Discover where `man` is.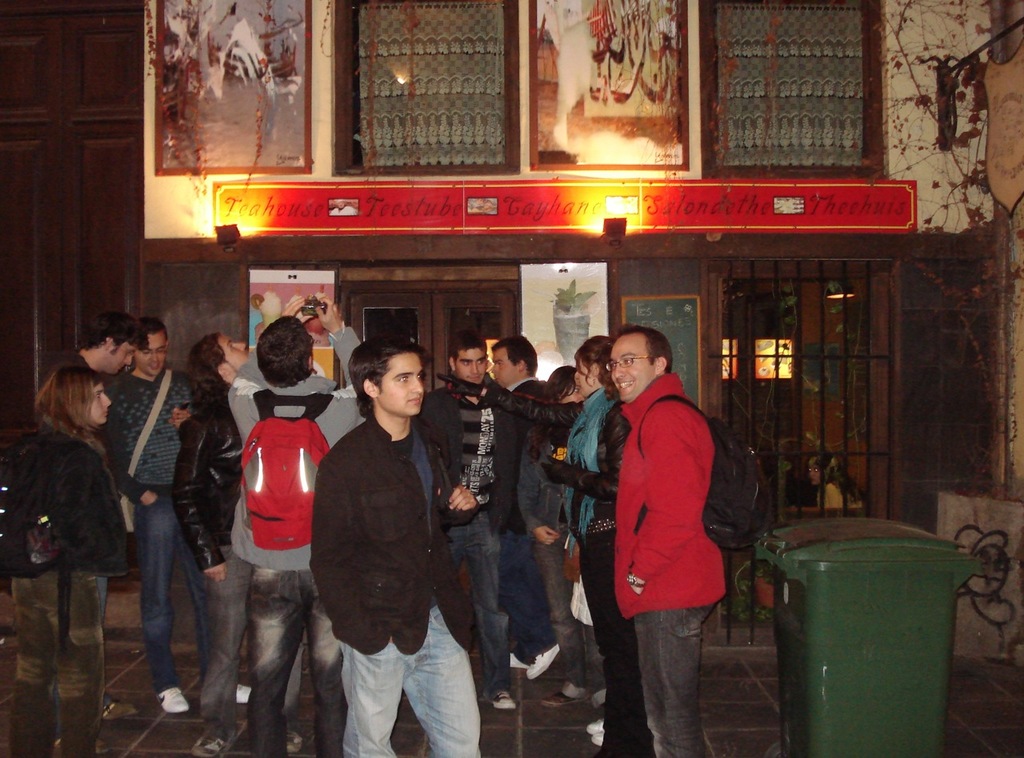
Discovered at <bbox>222, 288, 362, 757</bbox>.
